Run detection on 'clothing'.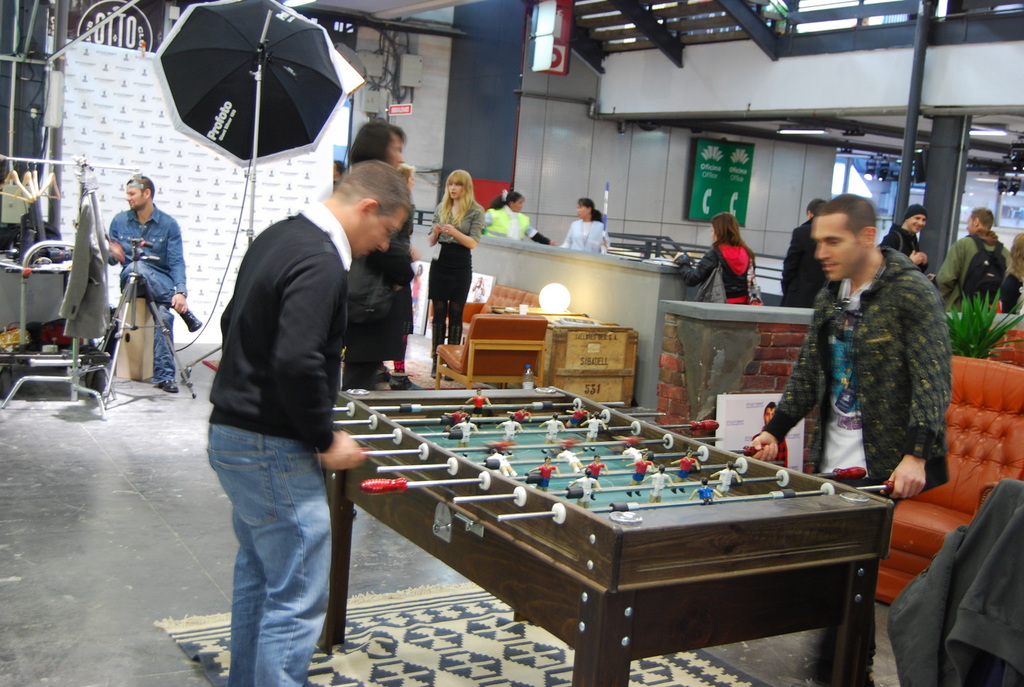
Result: <region>341, 201, 415, 377</region>.
